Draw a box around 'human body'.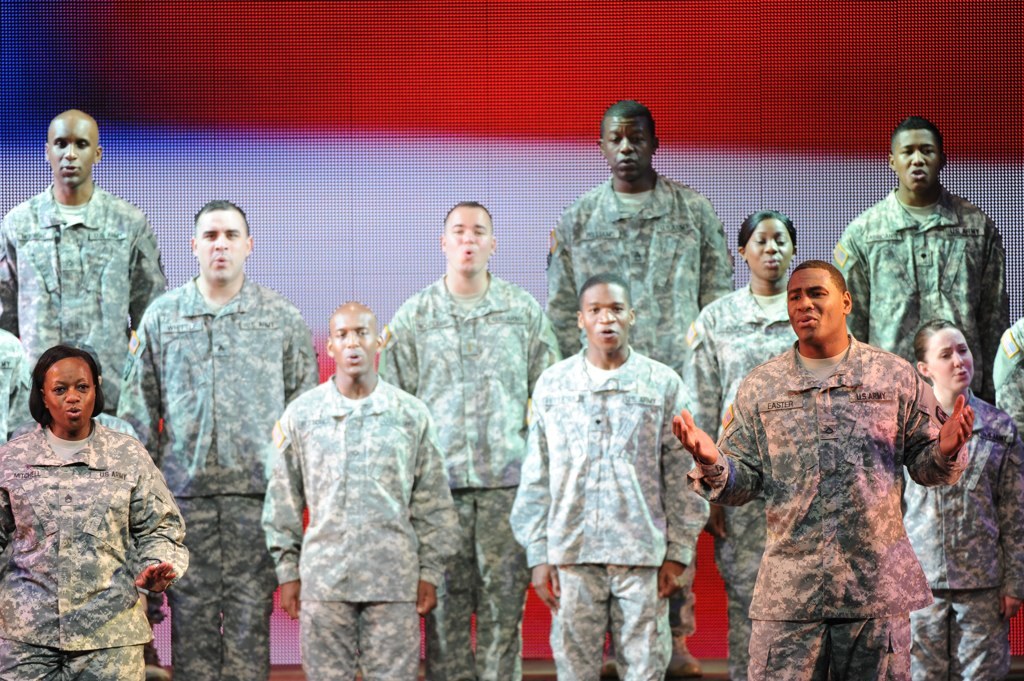
pyautogui.locateOnScreen(555, 90, 750, 680).
